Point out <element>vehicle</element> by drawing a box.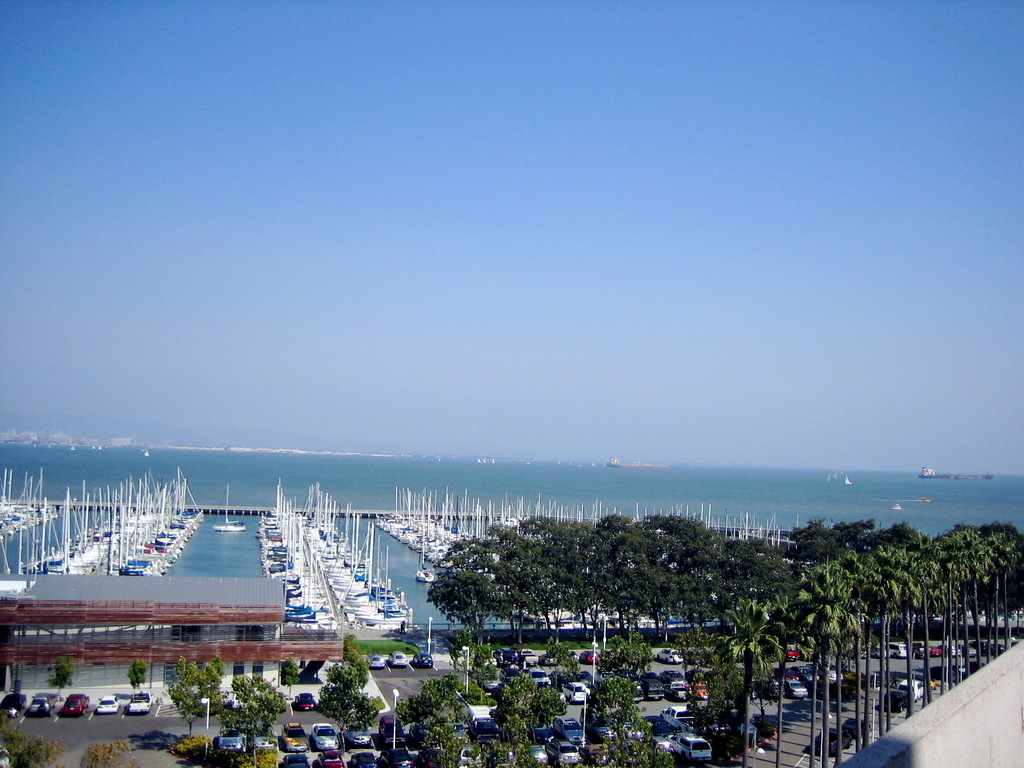
select_region(890, 503, 902, 511).
